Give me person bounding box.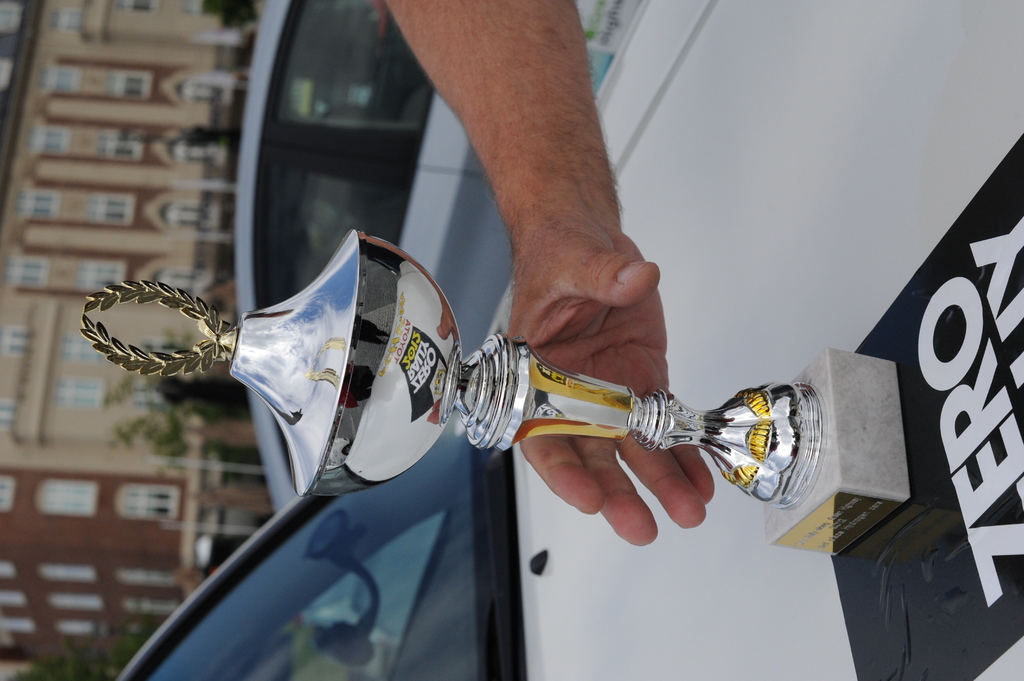
locate(377, 0, 722, 557).
